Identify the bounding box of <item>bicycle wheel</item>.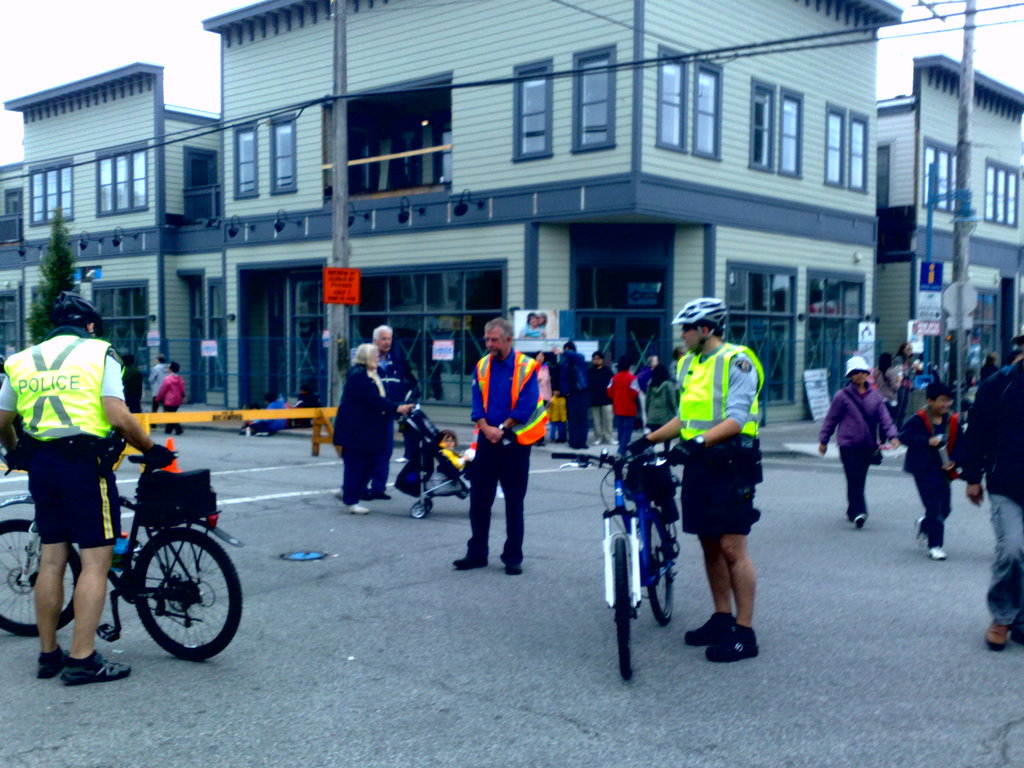
x1=126, y1=527, x2=244, y2=664.
